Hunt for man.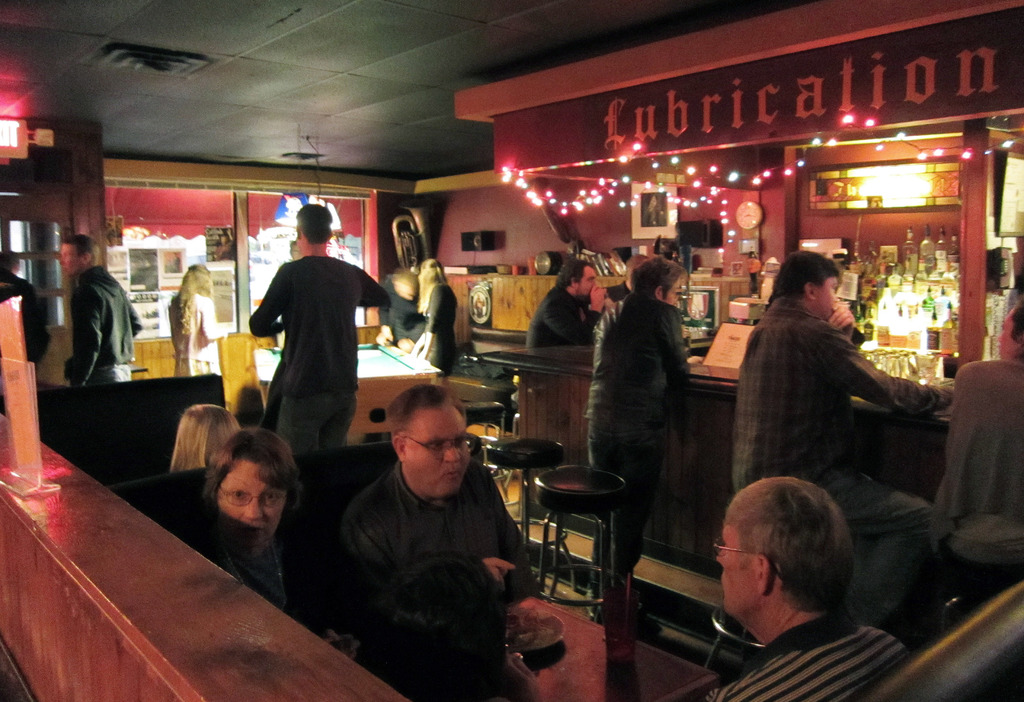
Hunted down at (left=59, top=230, right=140, bottom=390).
